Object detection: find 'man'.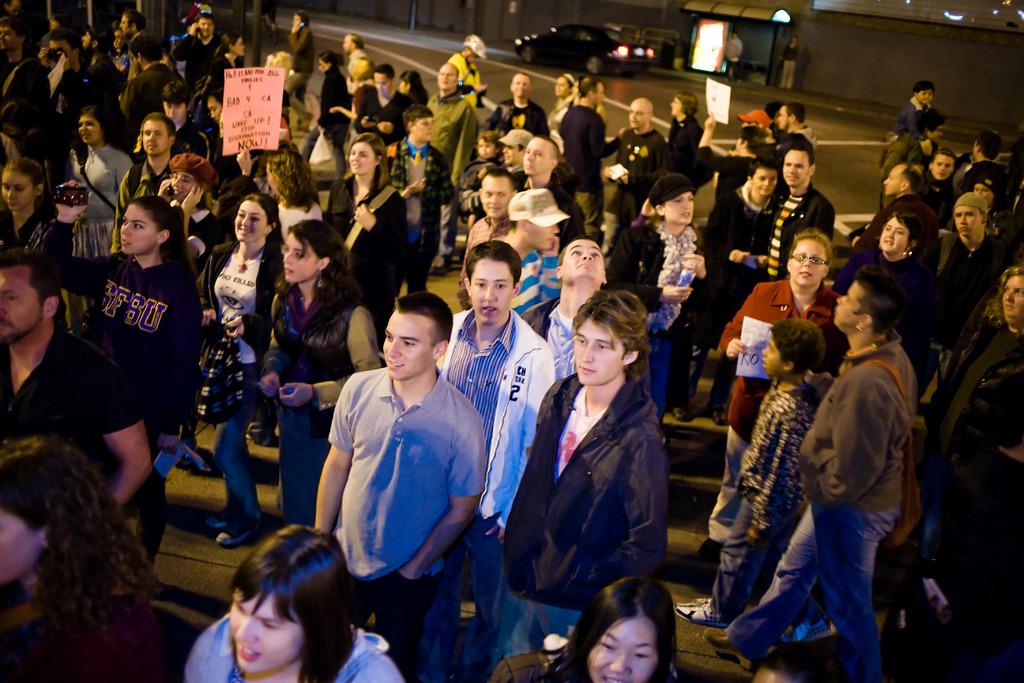
{"left": 0, "top": 249, "right": 150, "bottom": 507}.
